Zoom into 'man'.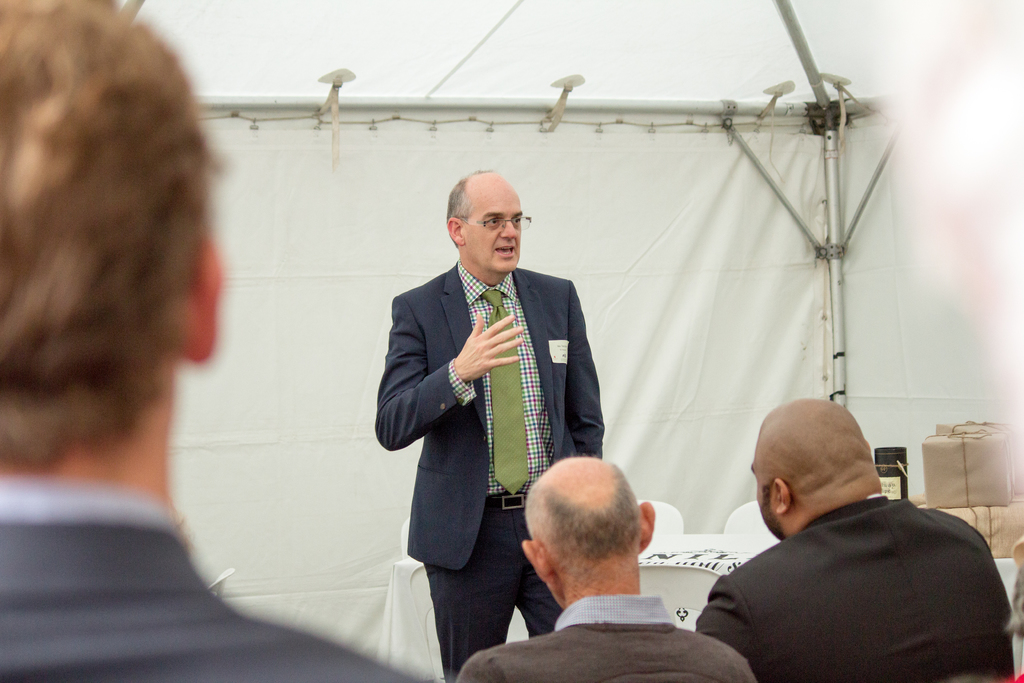
Zoom target: <box>456,454,755,682</box>.
